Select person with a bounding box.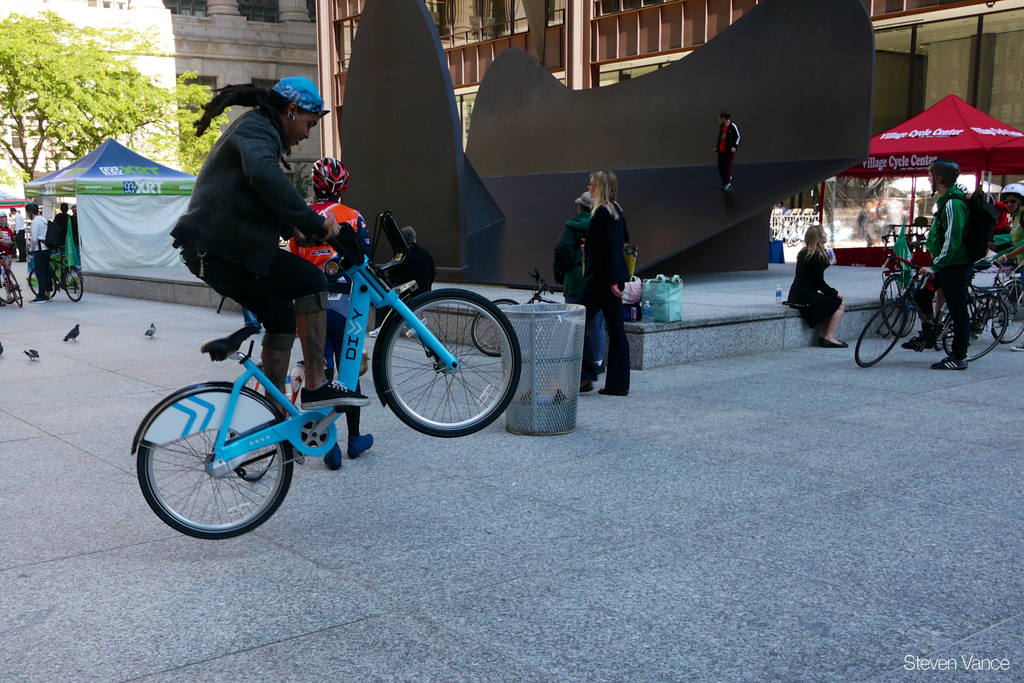
<region>7, 209, 25, 263</region>.
